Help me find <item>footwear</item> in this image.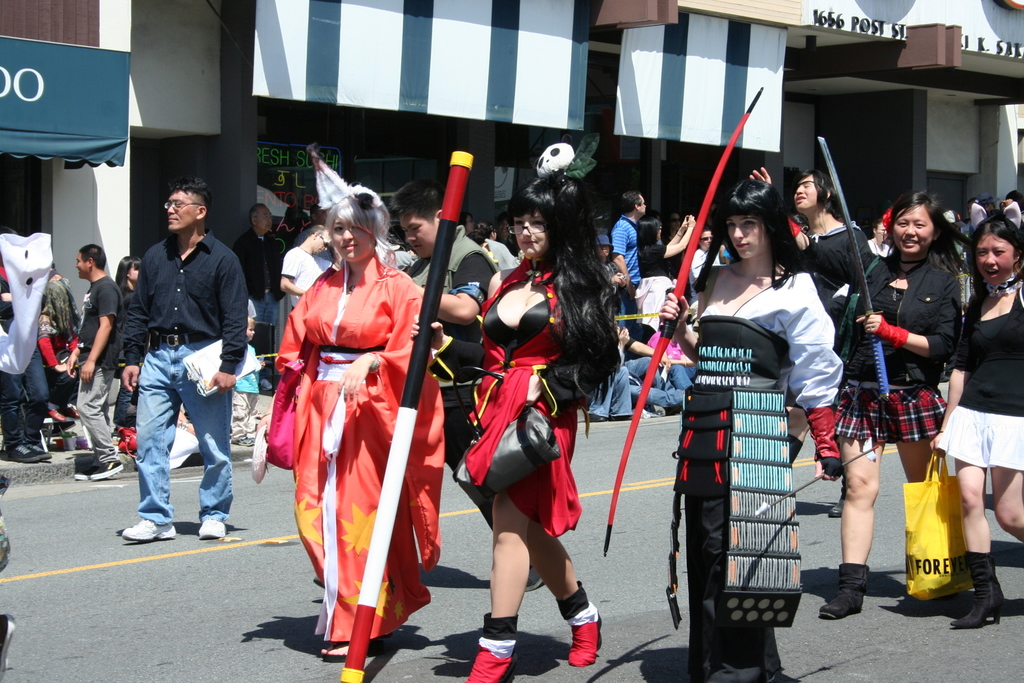
Found it: left=521, top=558, right=541, bottom=591.
